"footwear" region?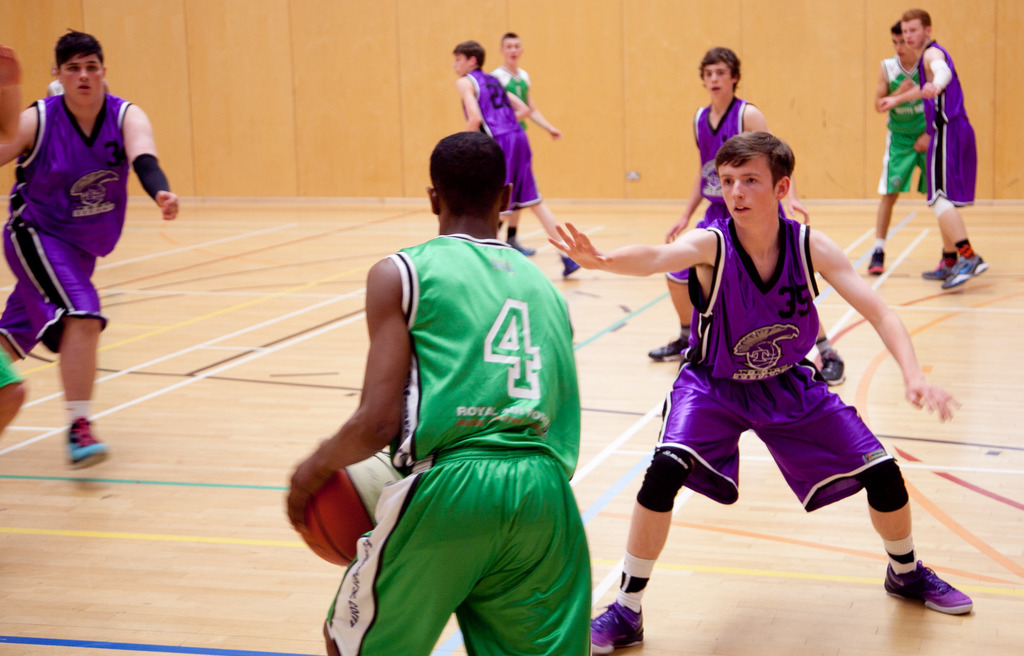
x1=865, y1=250, x2=884, y2=278
